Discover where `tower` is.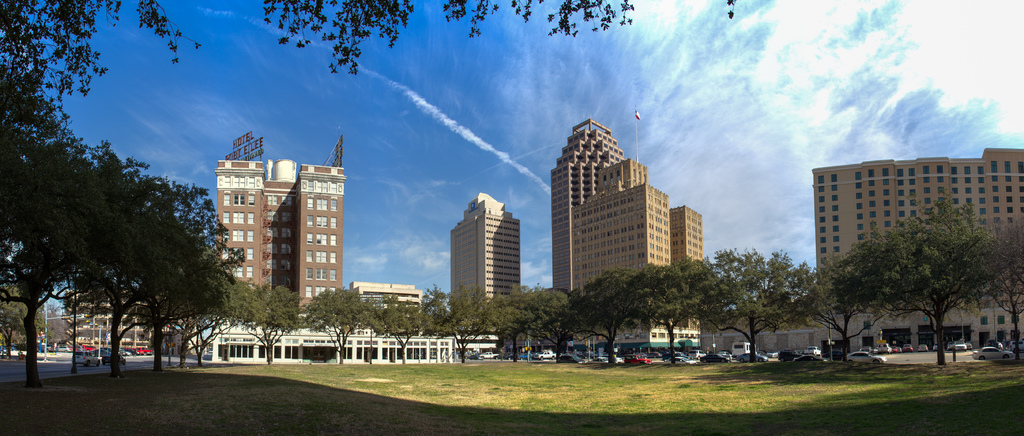
Discovered at locate(670, 206, 707, 269).
